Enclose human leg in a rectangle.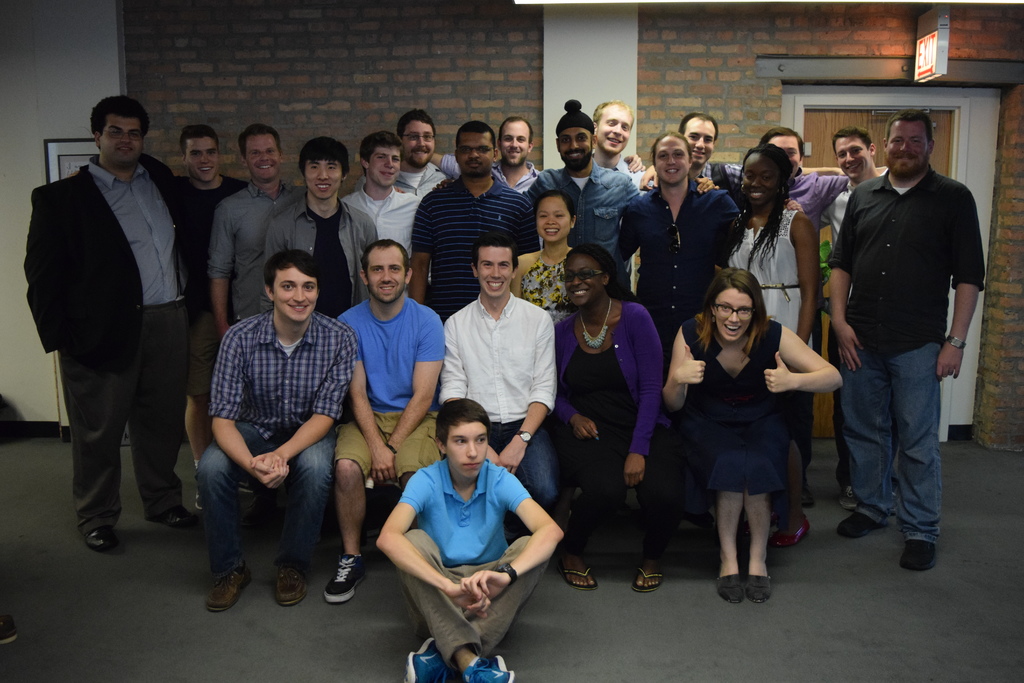
x1=556, y1=409, x2=623, y2=586.
